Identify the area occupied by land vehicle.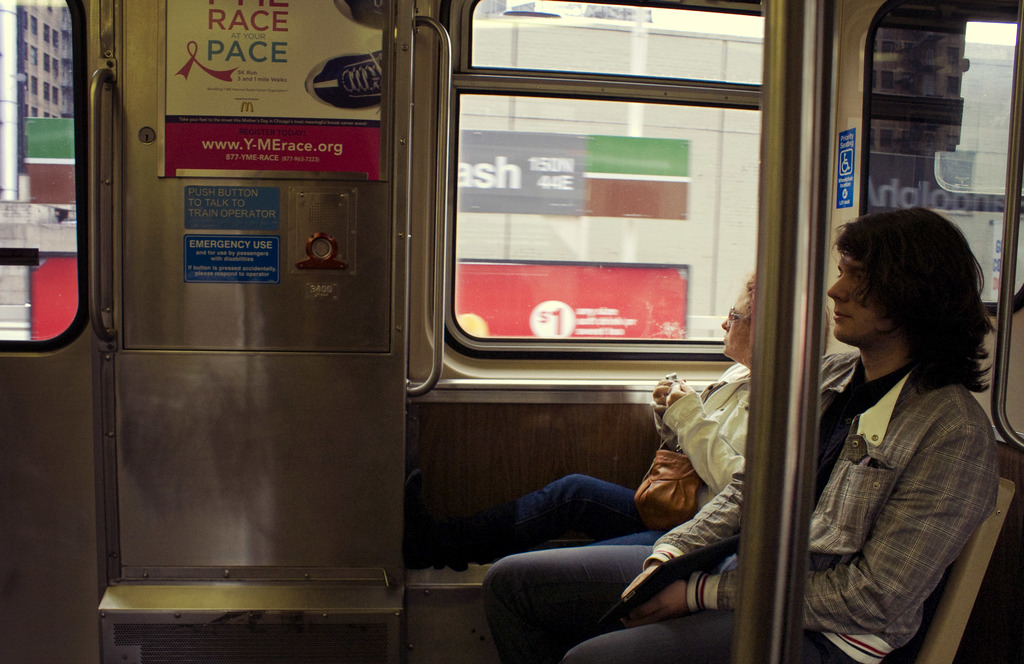
Area: locate(0, 0, 1023, 663).
